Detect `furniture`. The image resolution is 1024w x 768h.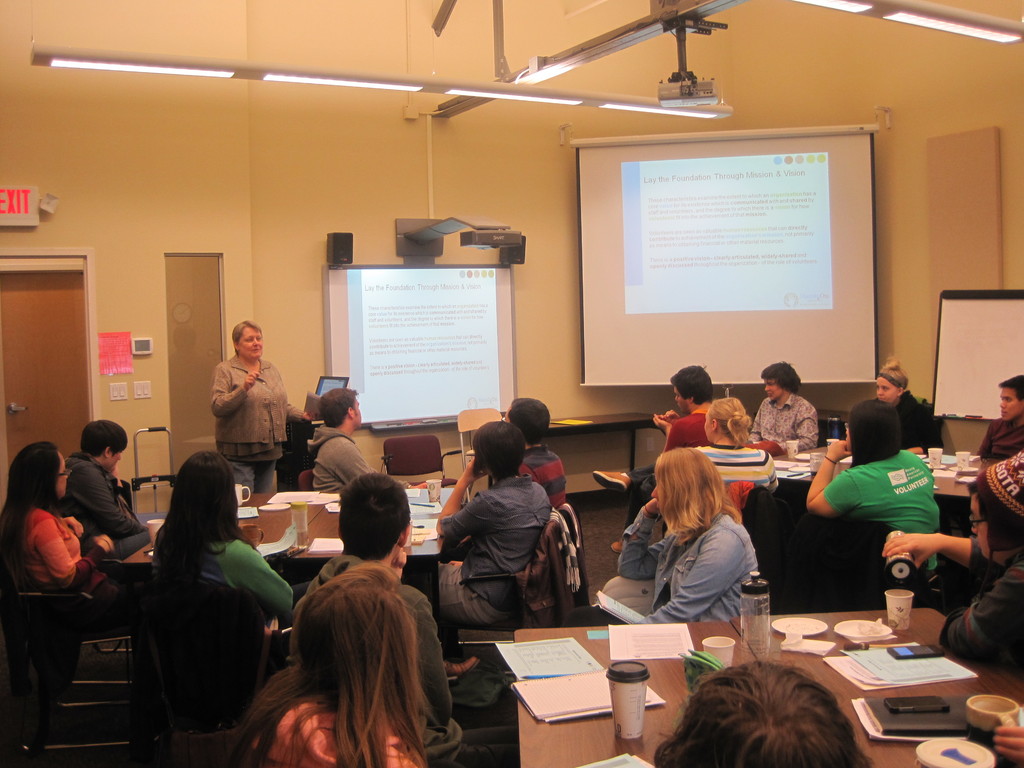
{"x1": 454, "y1": 502, "x2": 588, "y2": 628}.
